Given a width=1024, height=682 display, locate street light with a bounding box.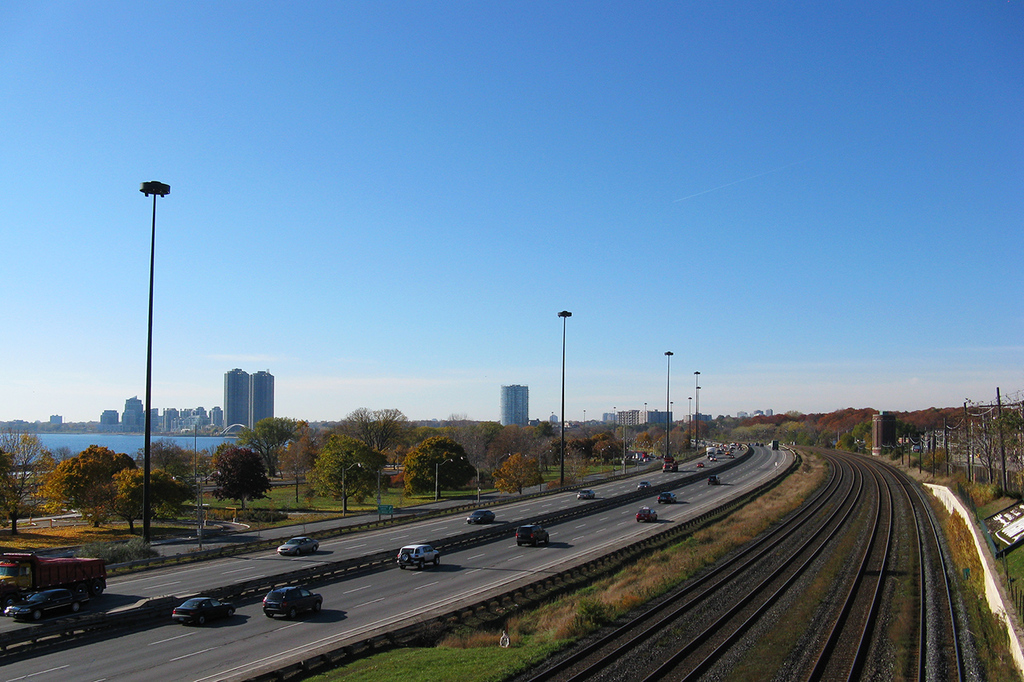
Located: [171, 427, 221, 550].
